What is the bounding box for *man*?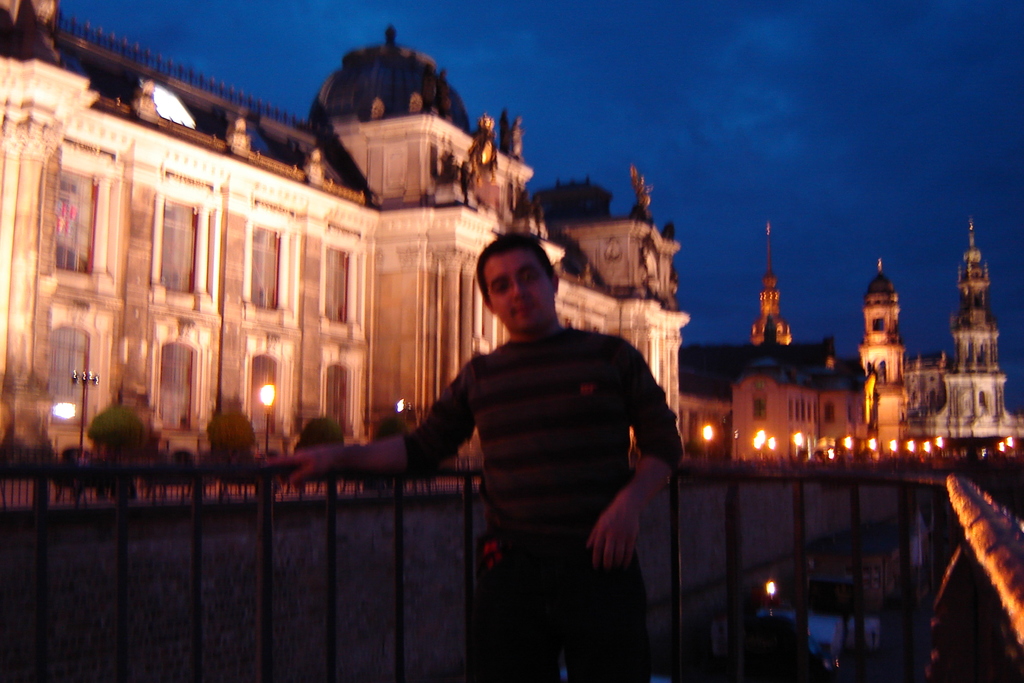
(276, 233, 685, 682).
